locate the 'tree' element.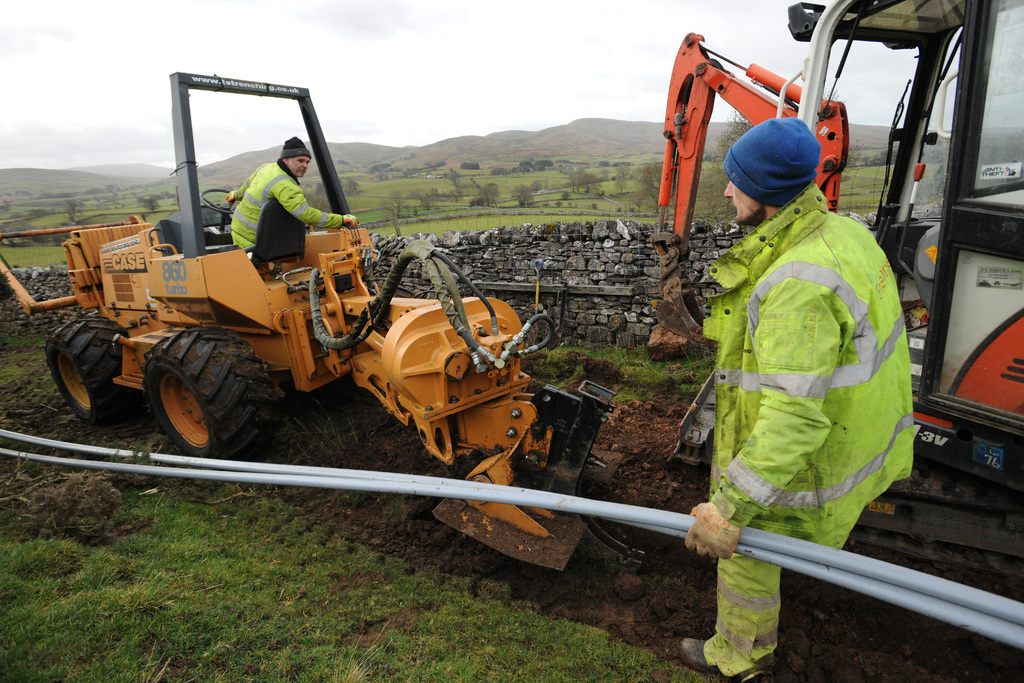
Element bbox: rect(632, 158, 672, 218).
